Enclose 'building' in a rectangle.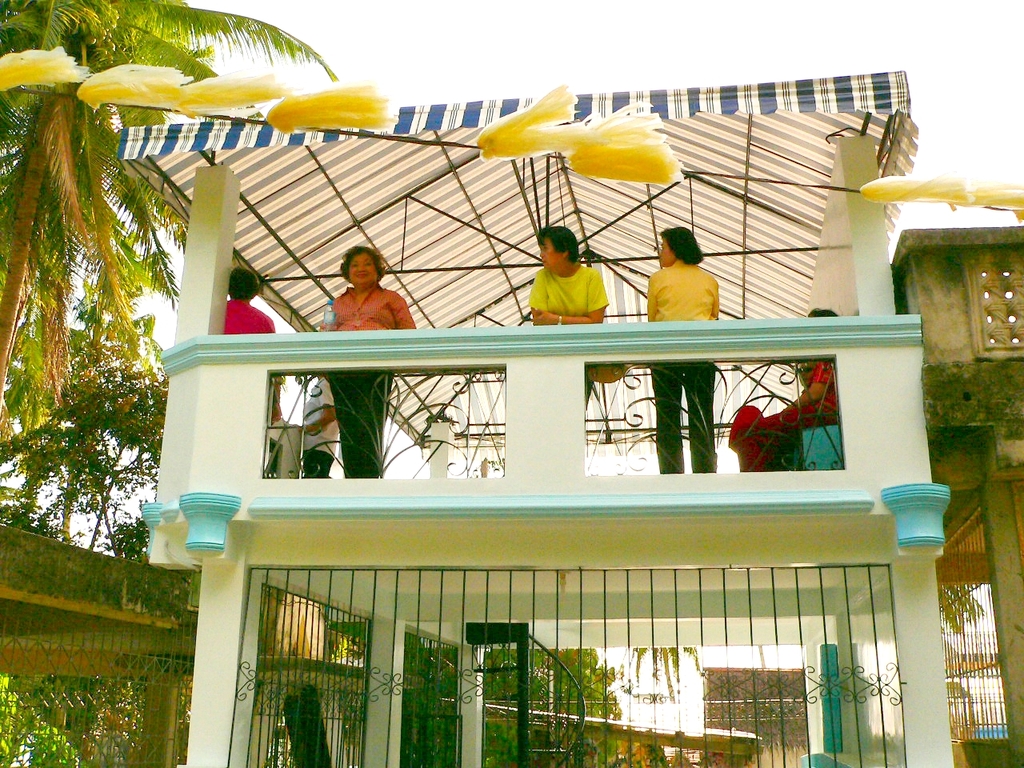
pyautogui.locateOnScreen(705, 662, 799, 767).
